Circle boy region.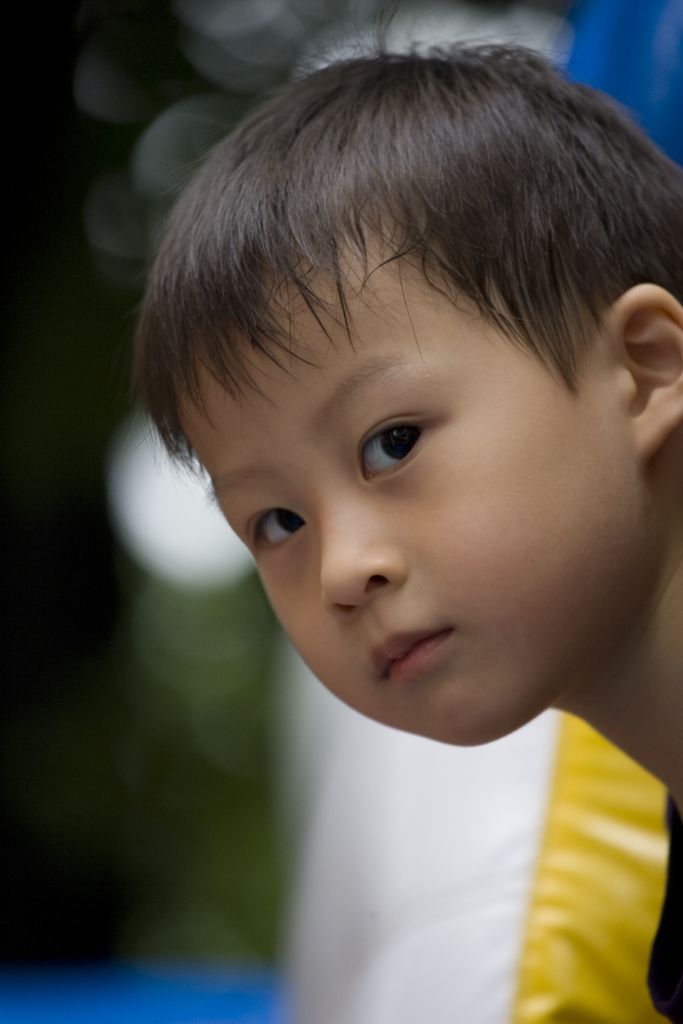
Region: pyautogui.locateOnScreen(92, 0, 682, 922).
